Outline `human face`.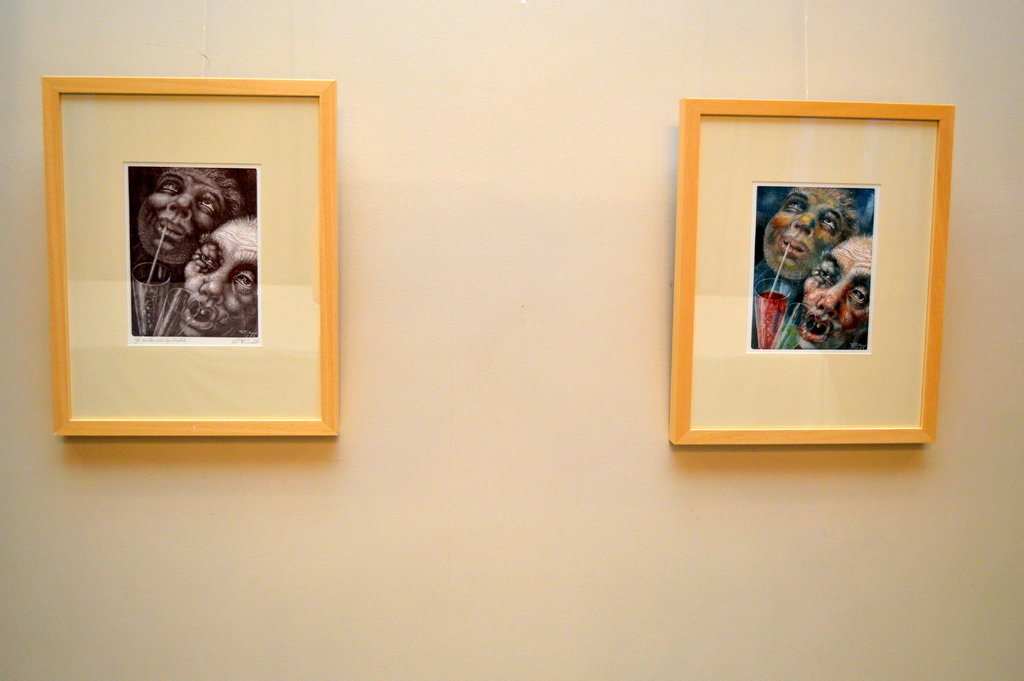
Outline: box(765, 186, 849, 262).
